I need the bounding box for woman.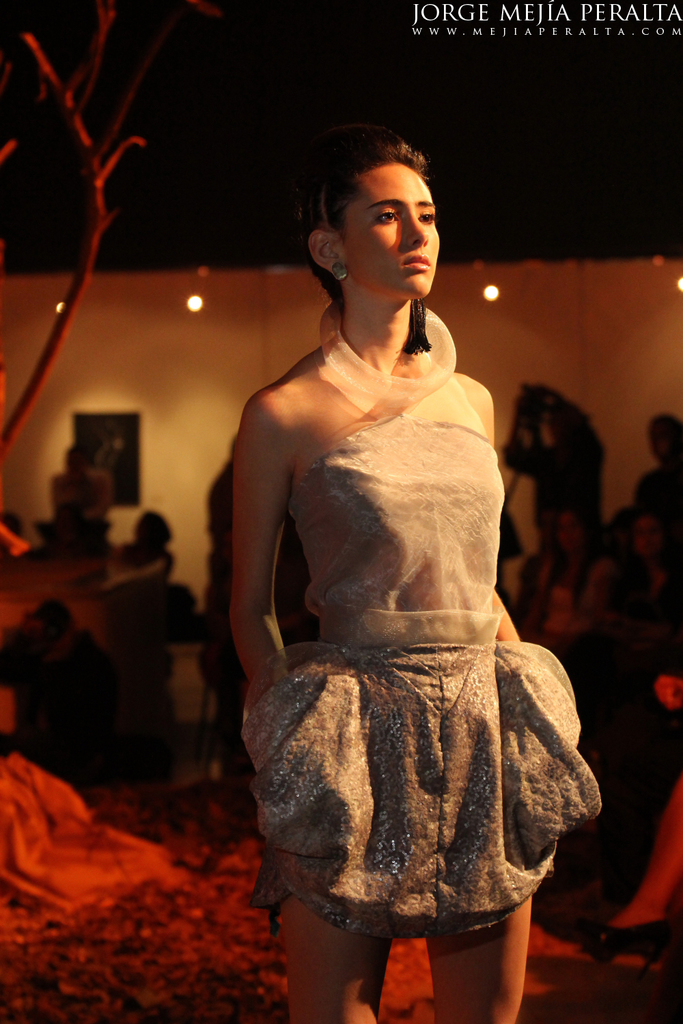
Here it is: bbox=(187, 121, 584, 972).
